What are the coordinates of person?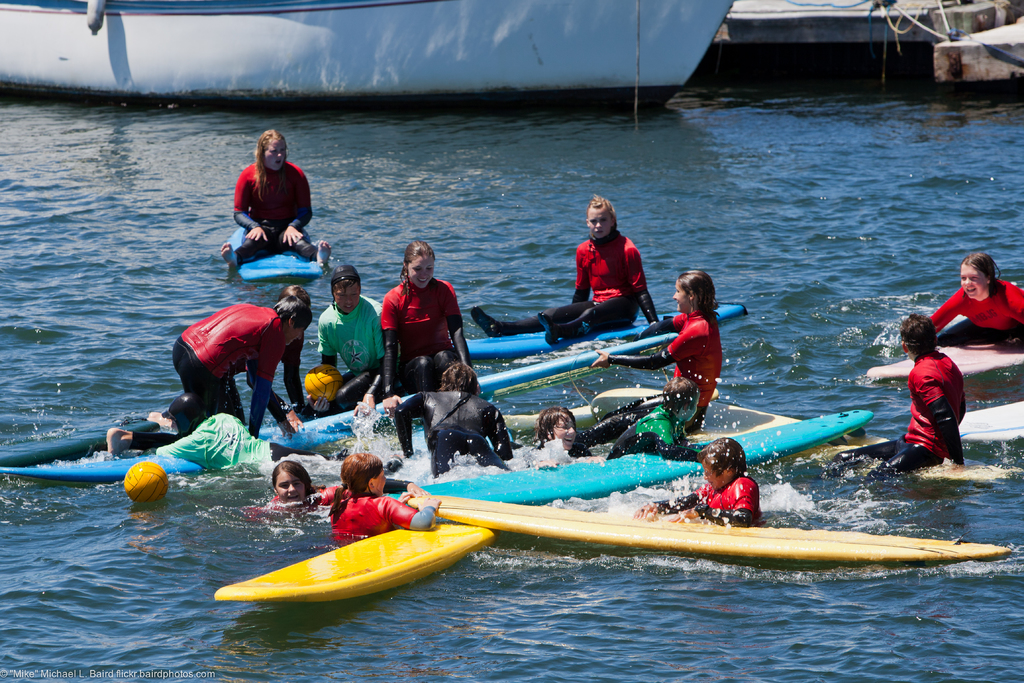
396 361 515 478.
